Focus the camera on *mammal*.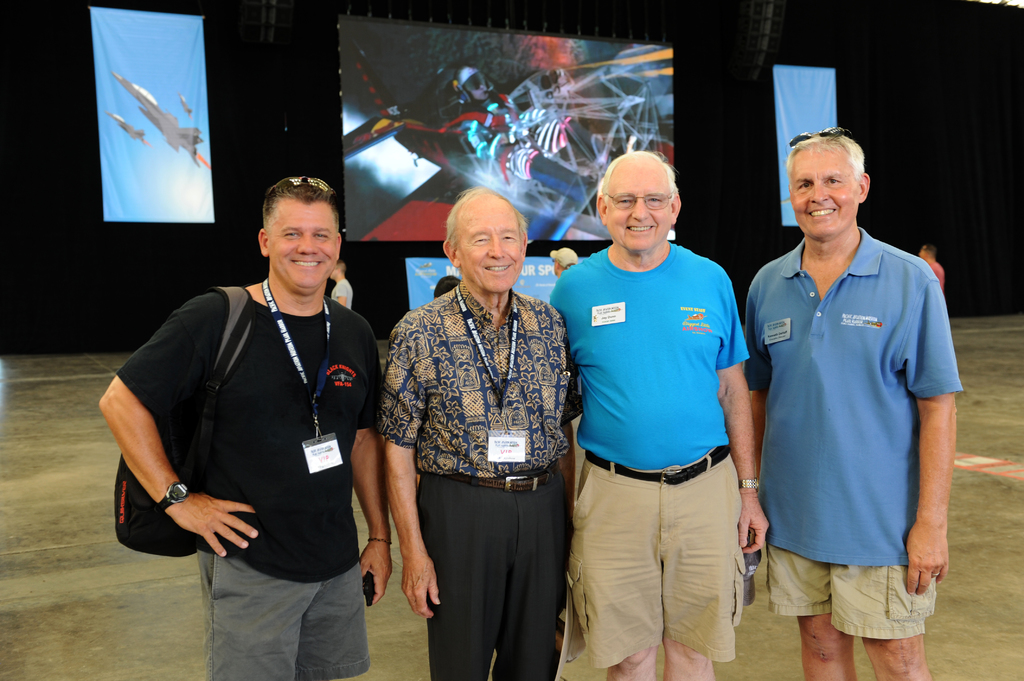
Focus region: pyautogui.locateOnScreen(747, 127, 962, 680).
